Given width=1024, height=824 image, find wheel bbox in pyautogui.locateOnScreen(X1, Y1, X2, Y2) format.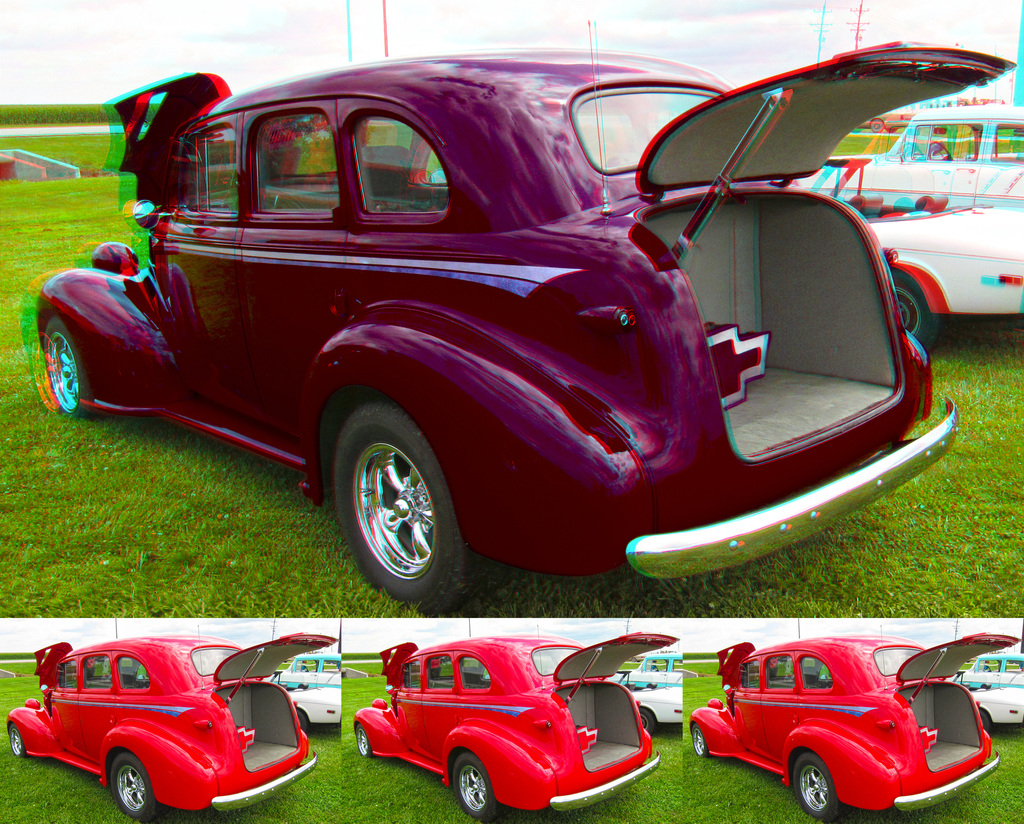
pyautogui.locateOnScreen(296, 708, 308, 732).
